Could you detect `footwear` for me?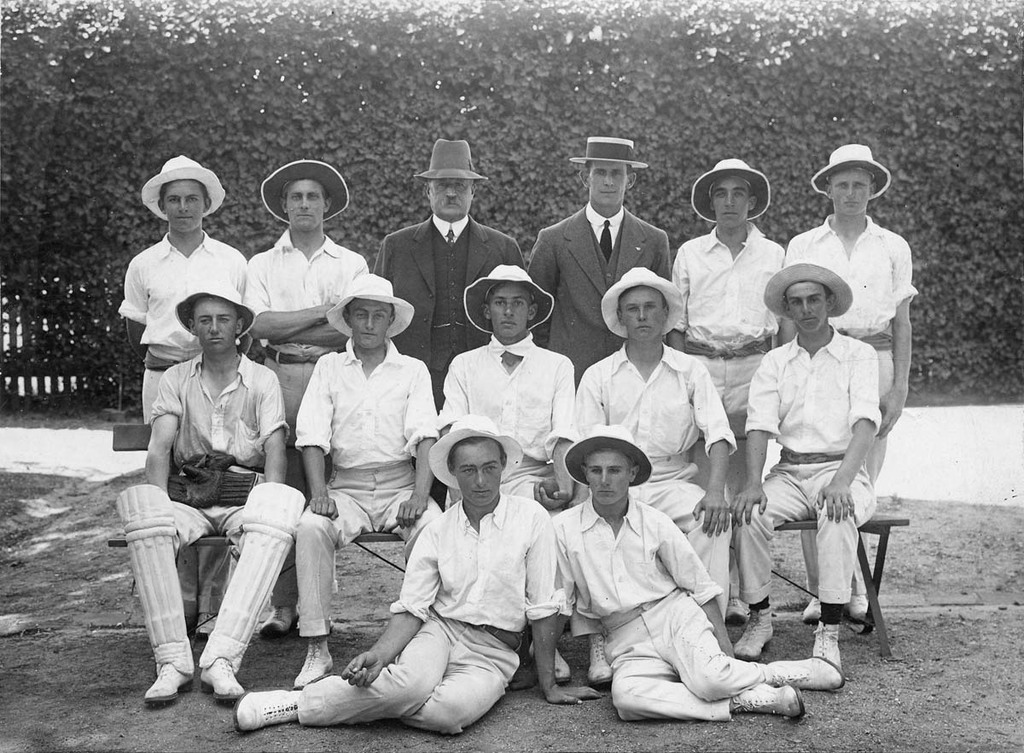
Detection result: 201, 656, 249, 702.
